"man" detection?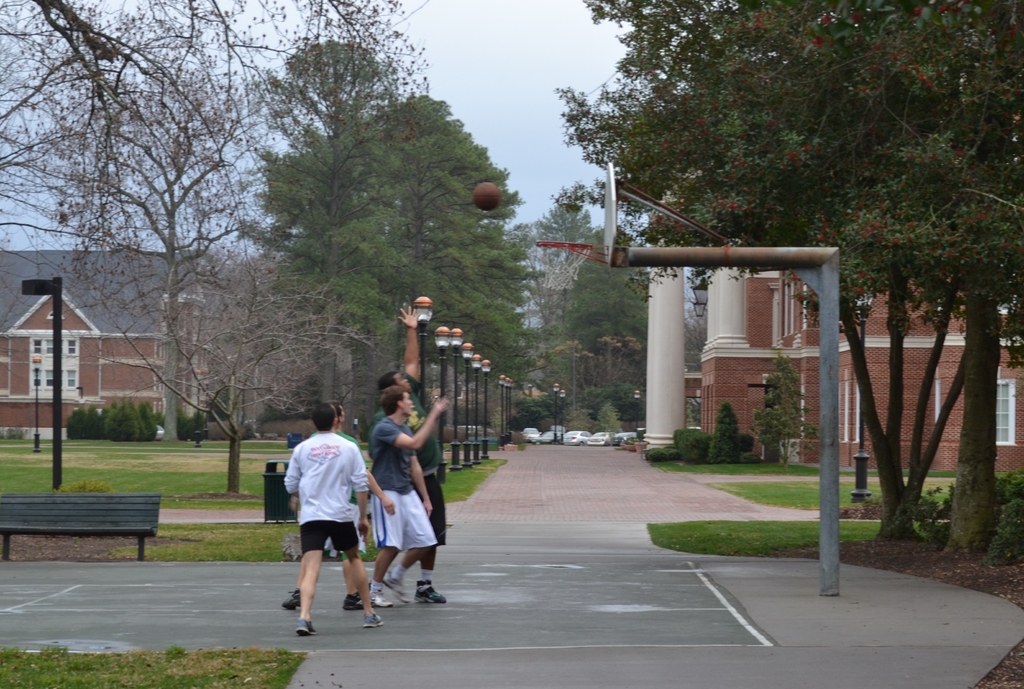
(286,399,367,611)
